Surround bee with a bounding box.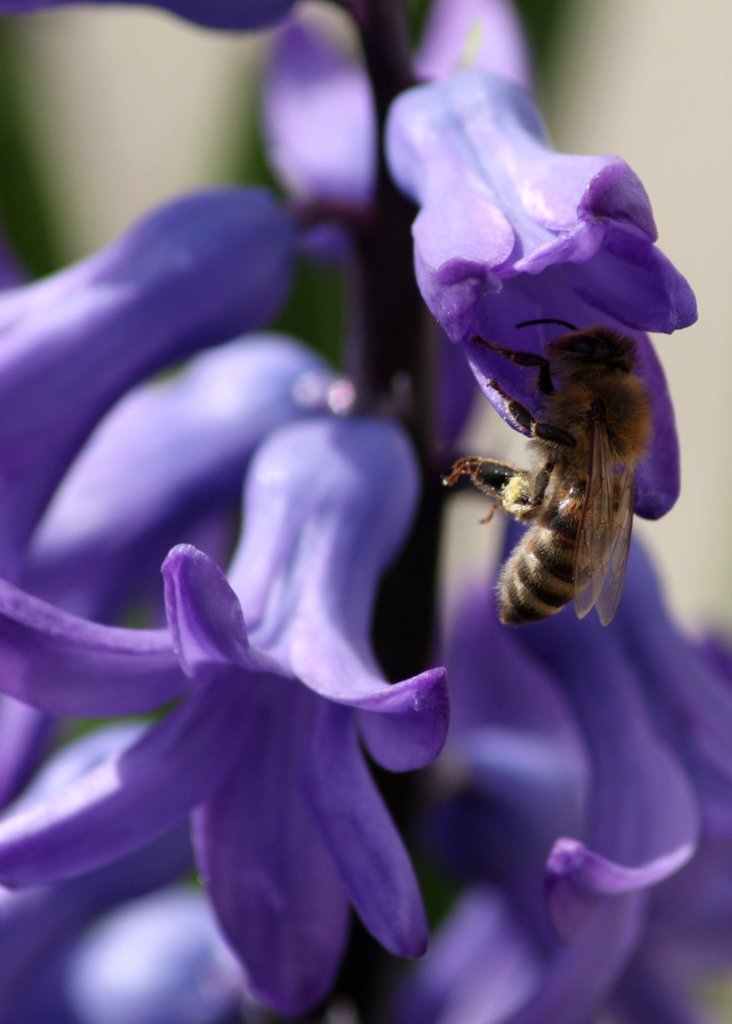
<region>436, 282, 685, 650</region>.
